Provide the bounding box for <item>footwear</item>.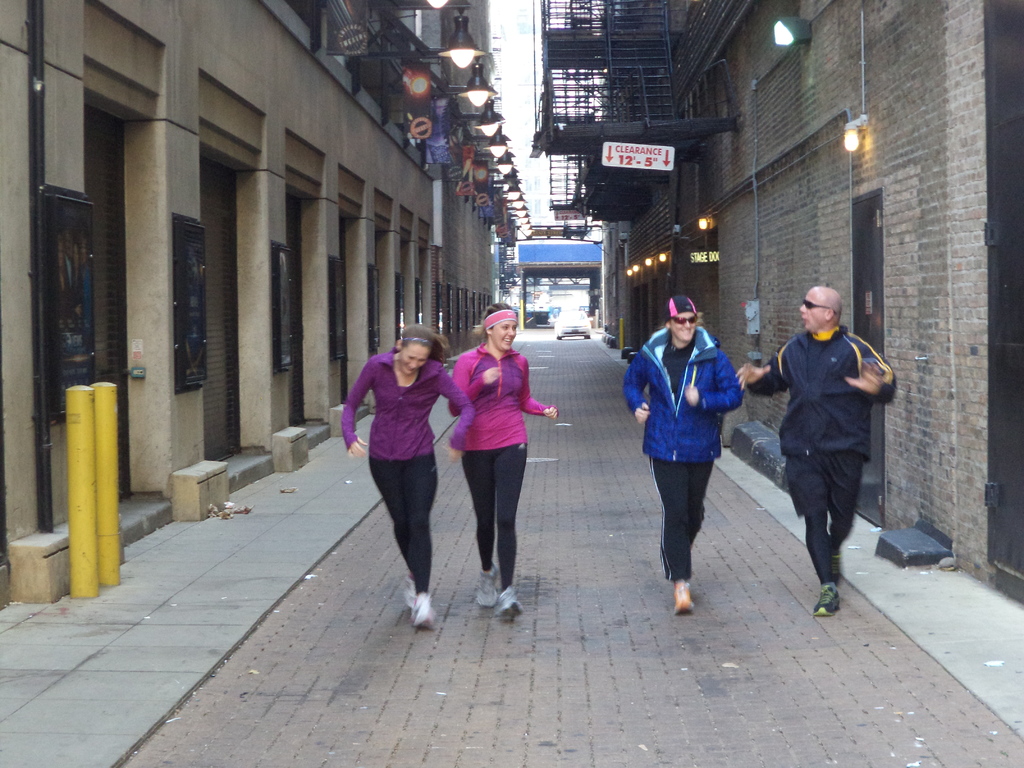
bbox(403, 572, 424, 616).
